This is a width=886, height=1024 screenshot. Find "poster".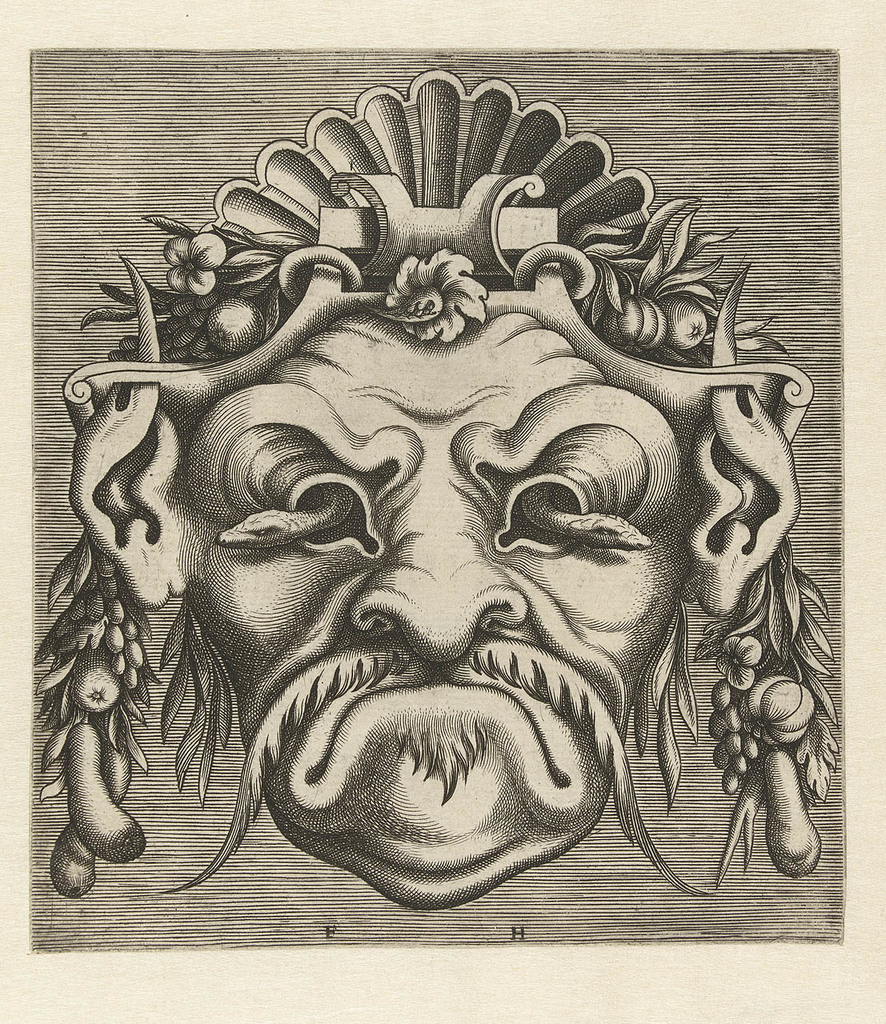
Bounding box: crop(32, 42, 840, 948).
